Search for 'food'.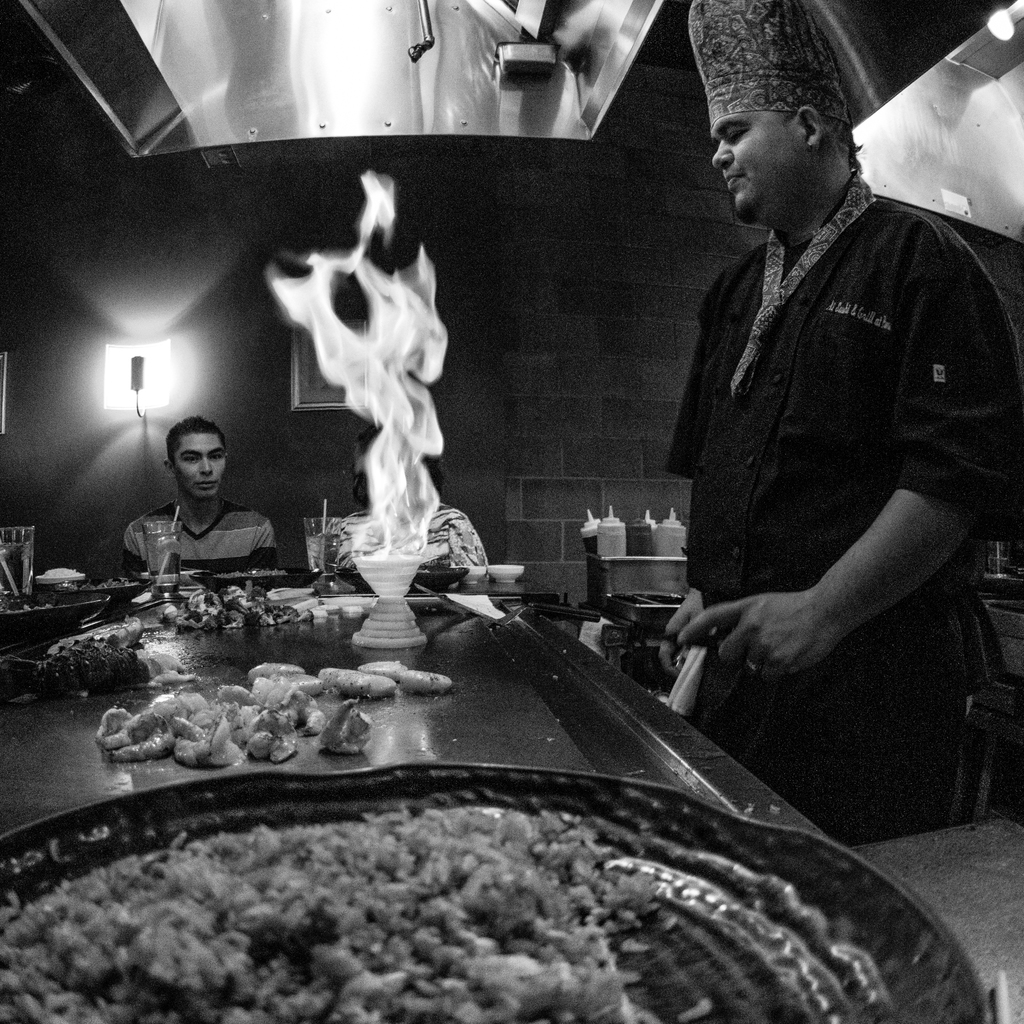
Found at left=0, top=792, right=710, bottom=1023.
